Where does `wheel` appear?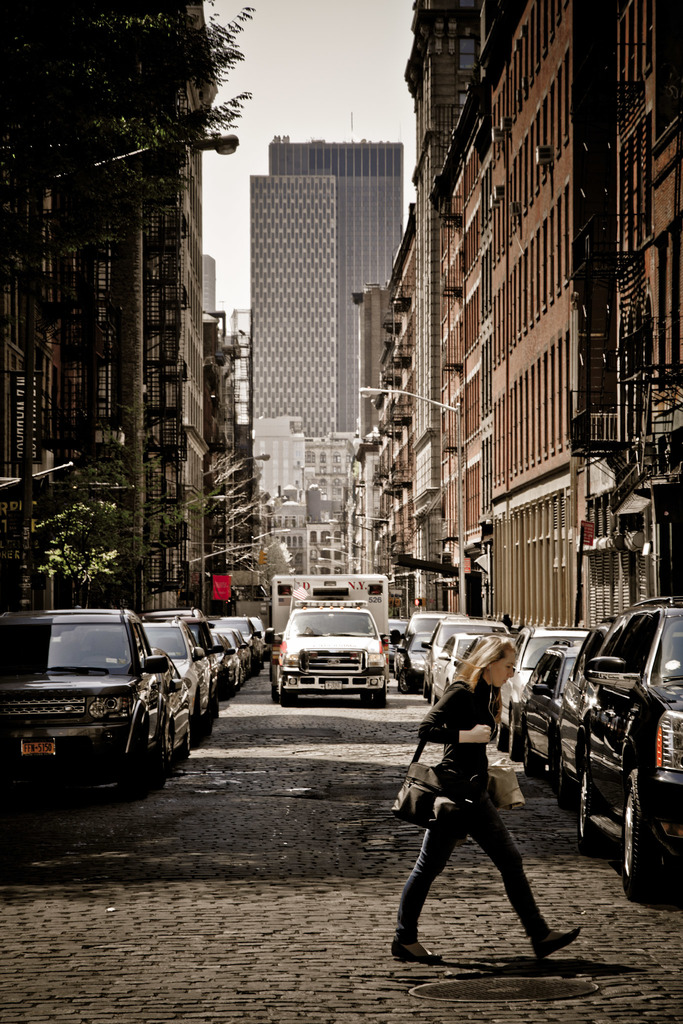
Appears at locate(275, 676, 298, 705).
